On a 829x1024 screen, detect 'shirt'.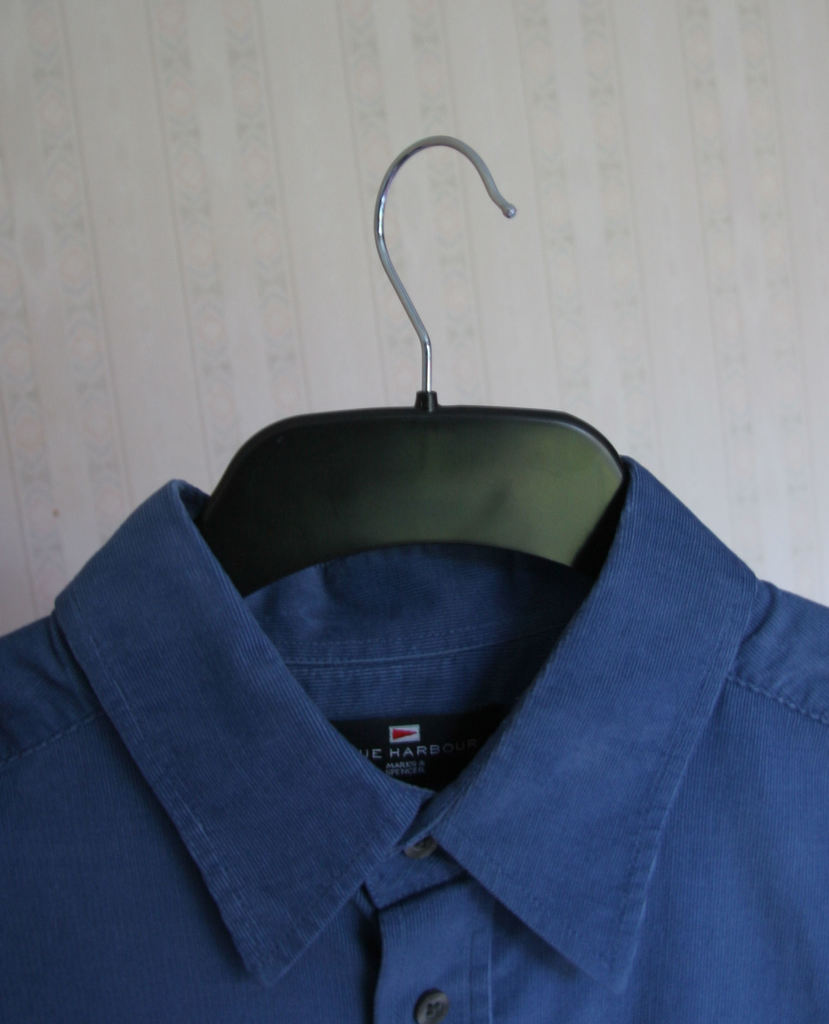
crop(26, 401, 806, 954).
